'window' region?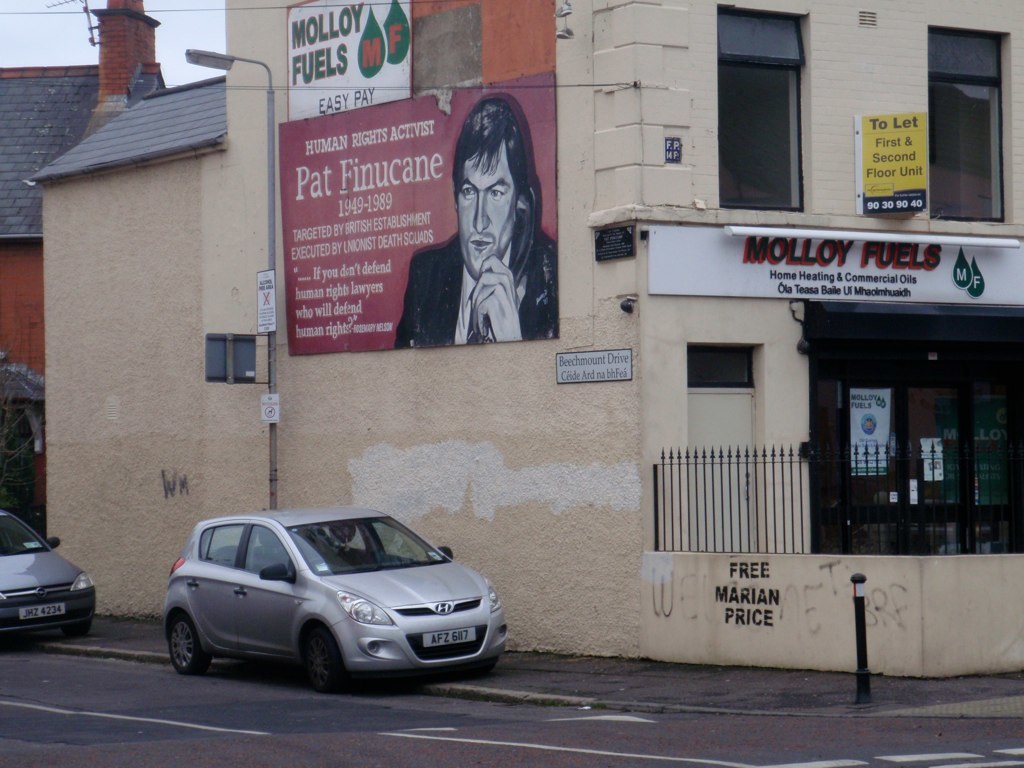
select_region(371, 526, 431, 560)
